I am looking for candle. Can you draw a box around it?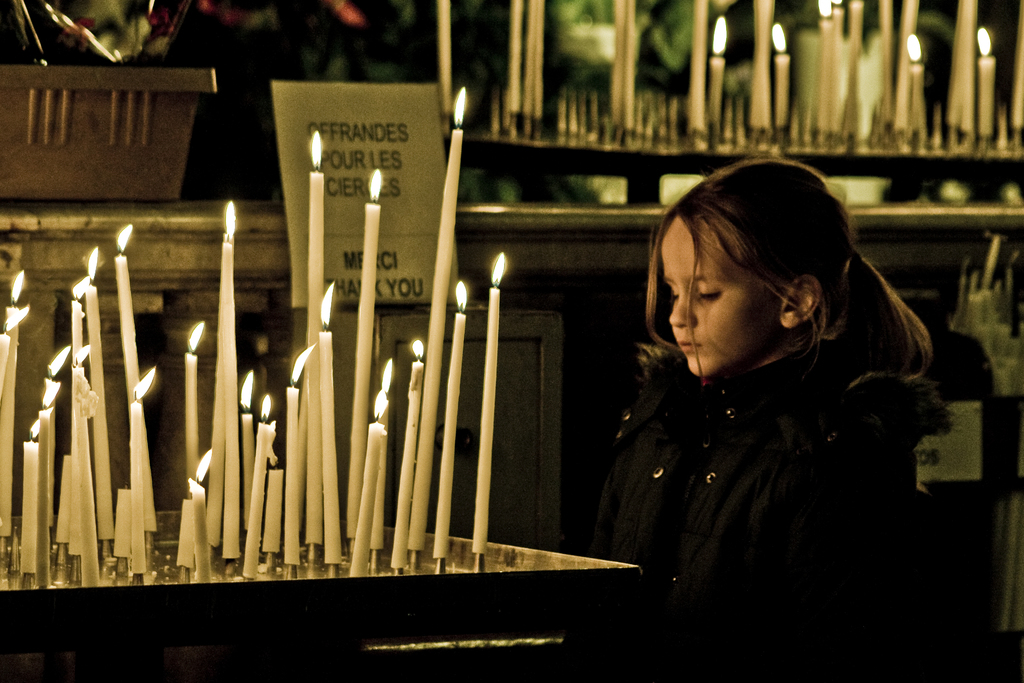
Sure, the bounding box is detection(180, 128, 339, 584).
